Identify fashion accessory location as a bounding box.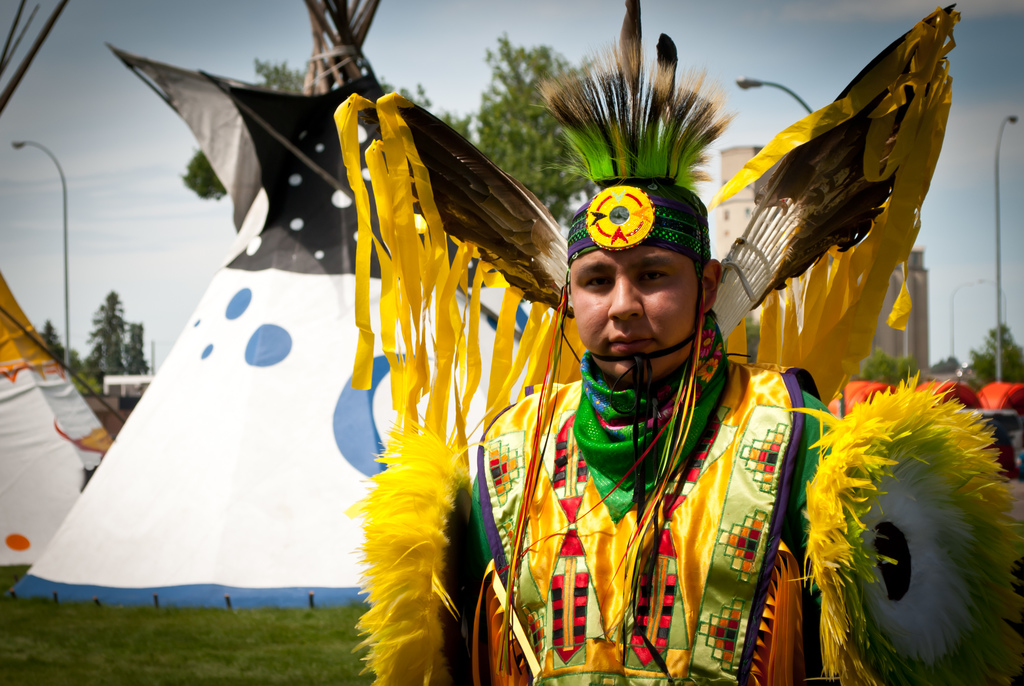
select_region(780, 359, 1023, 685).
